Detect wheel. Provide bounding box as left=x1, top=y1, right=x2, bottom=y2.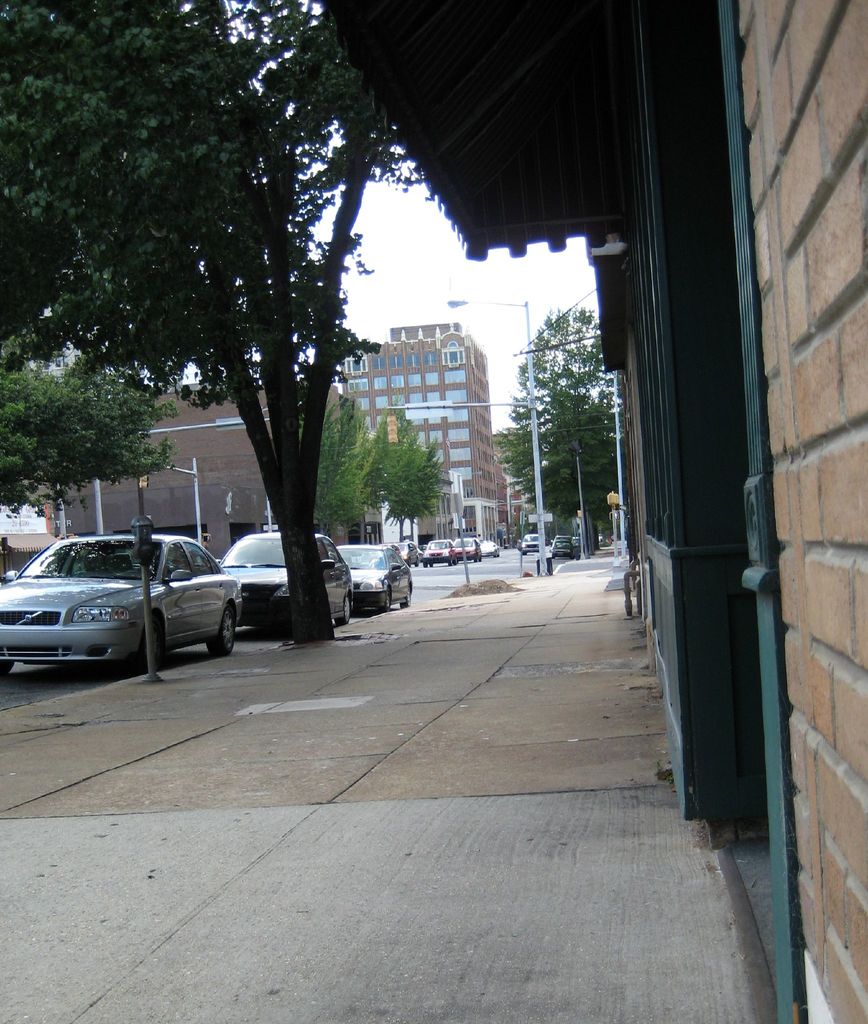
left=447, top=561, right=453, bottom=566.
